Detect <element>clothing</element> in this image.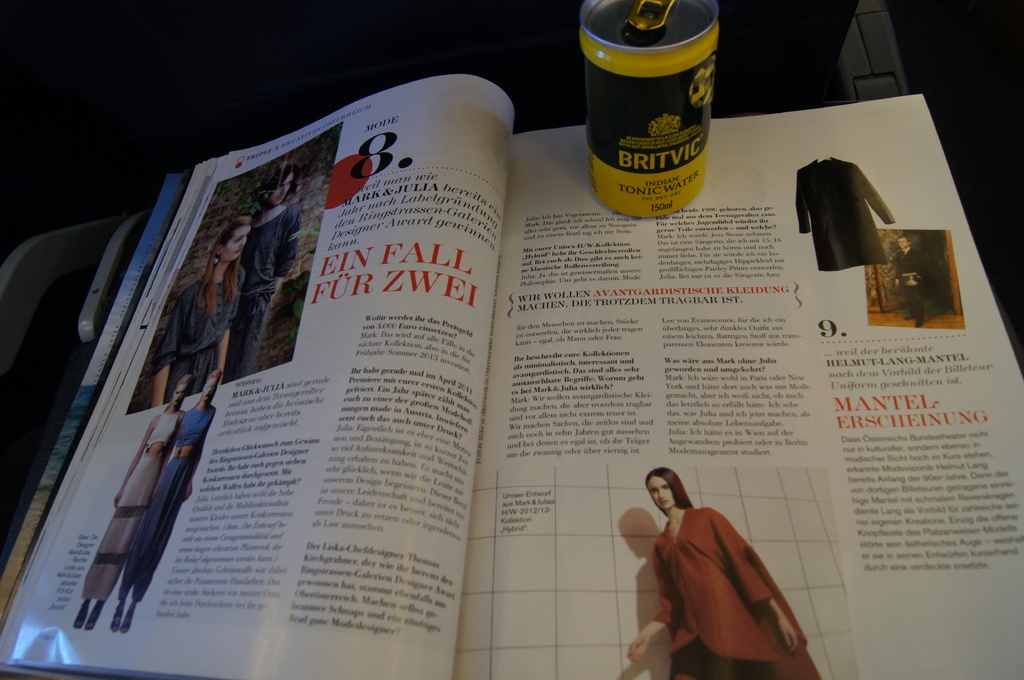
Detection: <box>650,507,829,679</box>.
